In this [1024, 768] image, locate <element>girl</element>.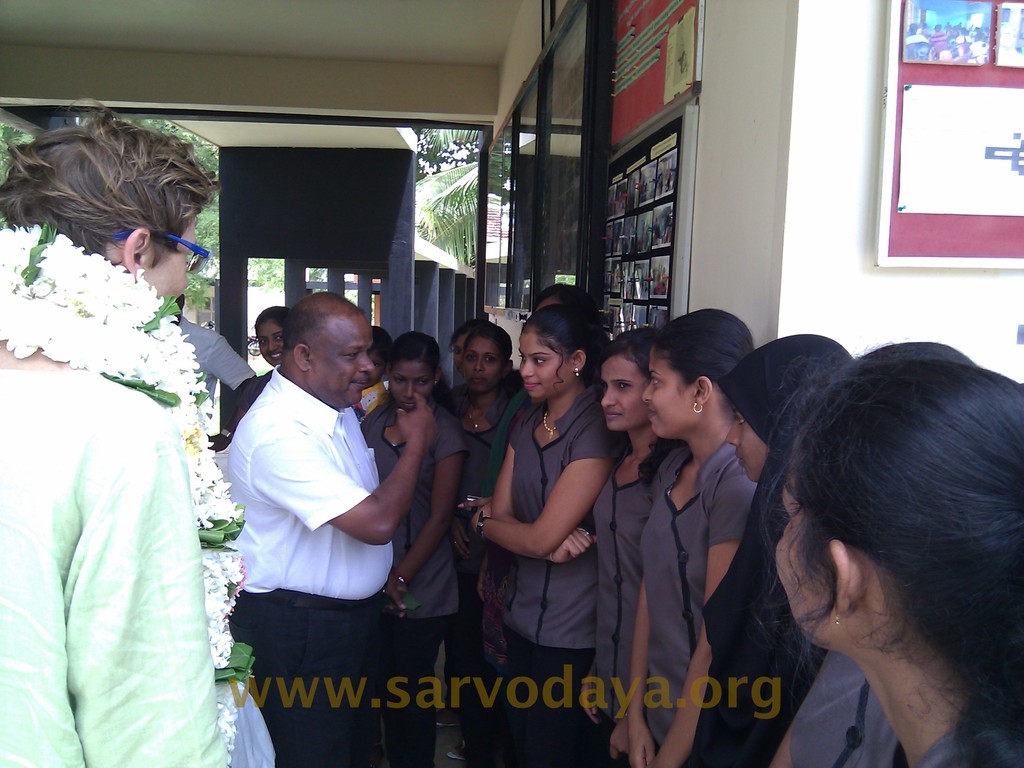
Bounding box: (589,325,687,767).
